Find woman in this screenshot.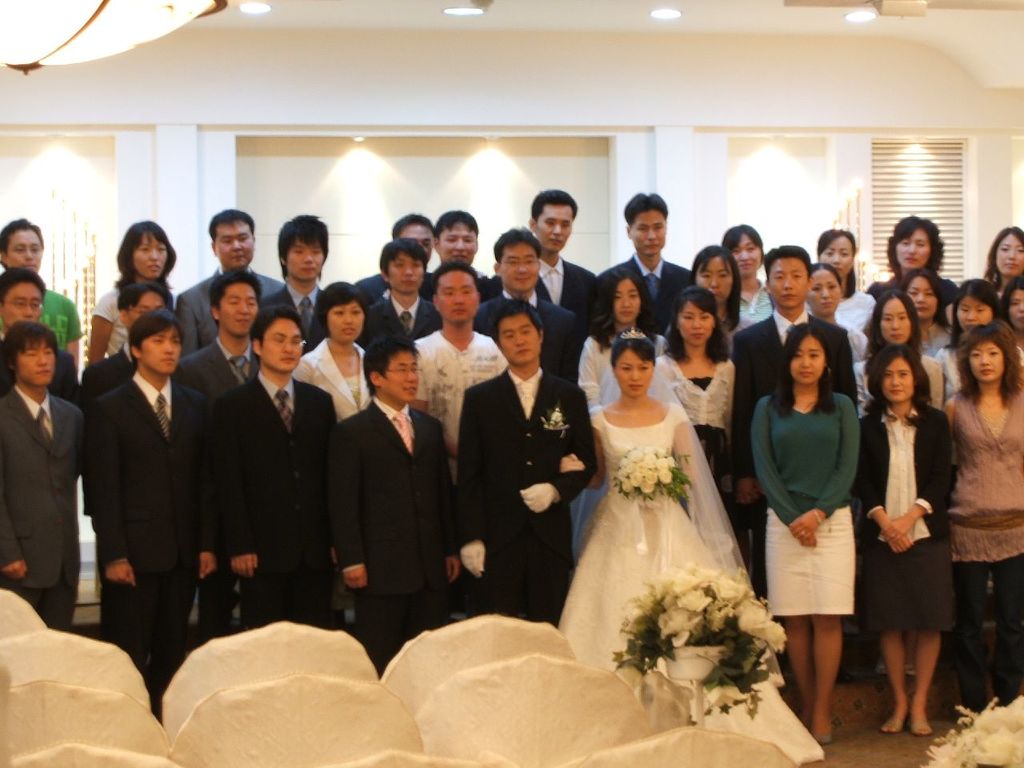
The bounding box for woman is l=1000, t=274, r=1023, b=354.
